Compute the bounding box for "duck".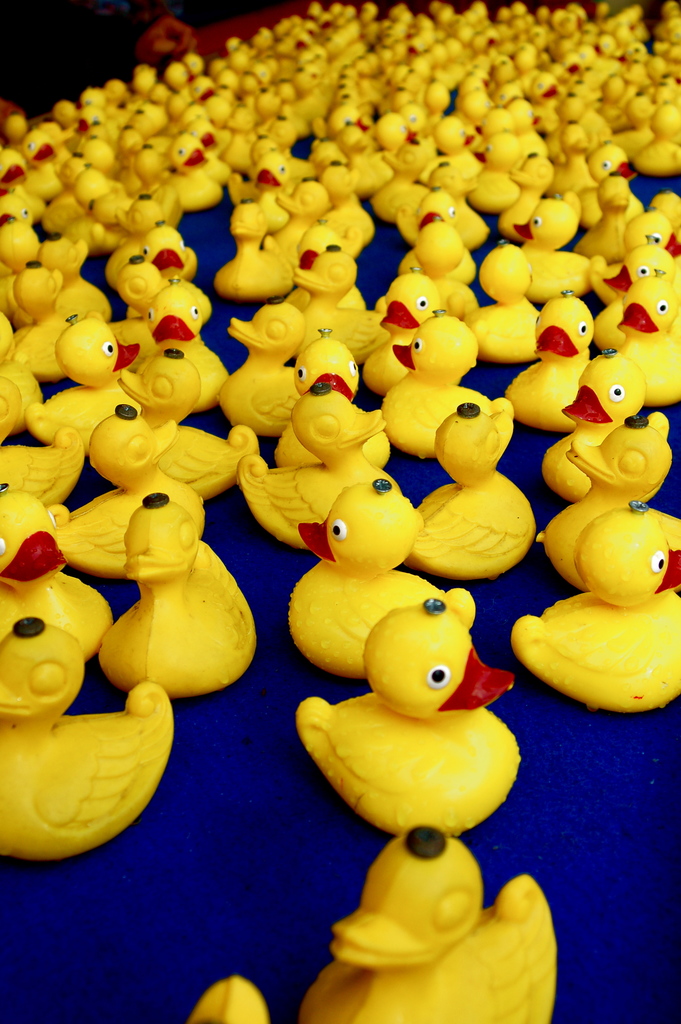
[x1=0, y1=426, x2=85, y2=502].
